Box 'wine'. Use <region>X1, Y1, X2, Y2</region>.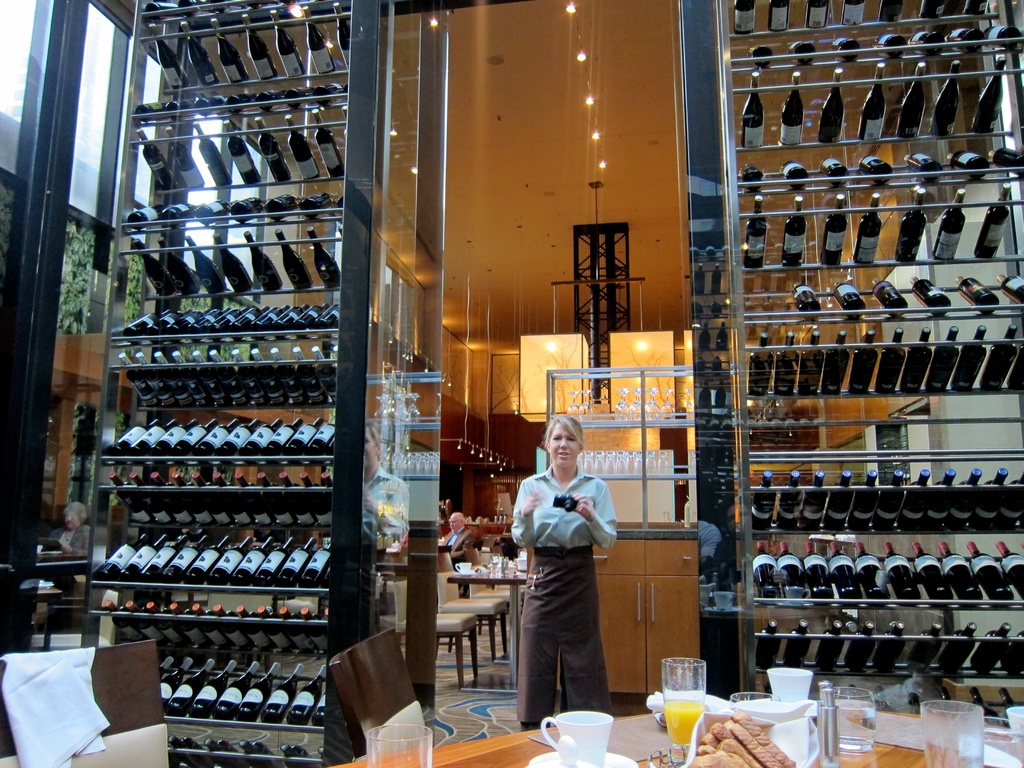
<region>190, 536, 230, 581</region>.
